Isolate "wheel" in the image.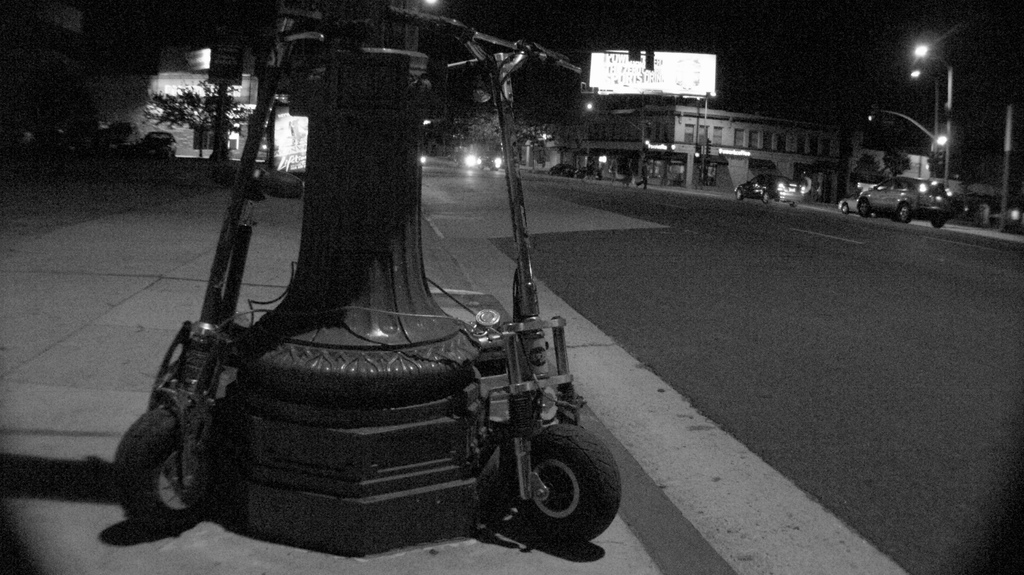
Isolated region: [x1=895, y1=208, x2=910, y2=221].
